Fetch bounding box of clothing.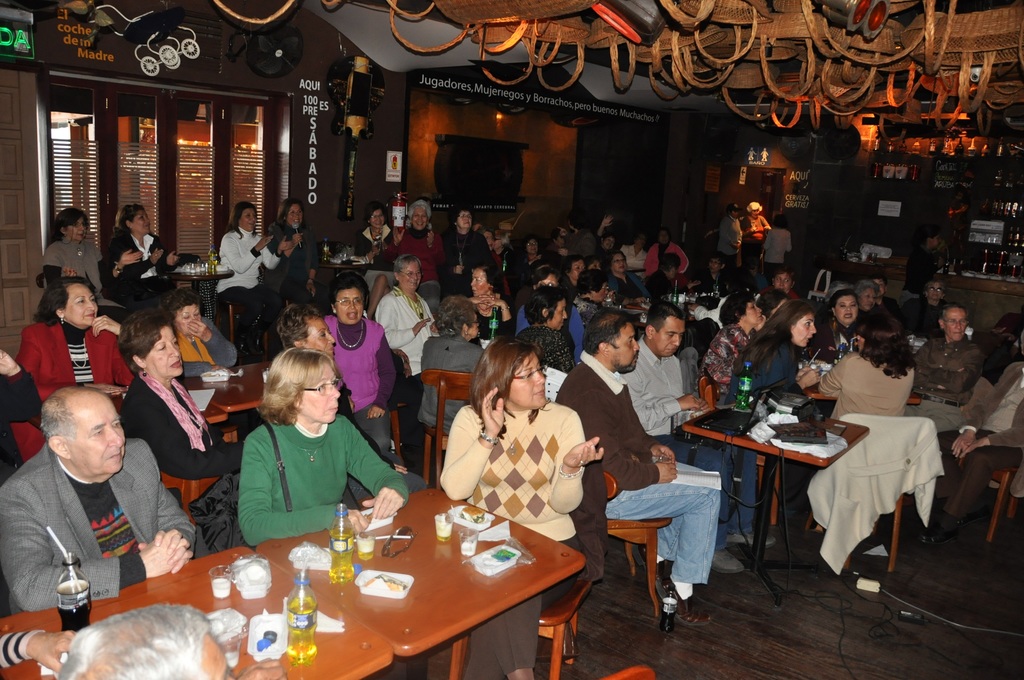
Bbox: bbox=[422, 323, 485, 435].
